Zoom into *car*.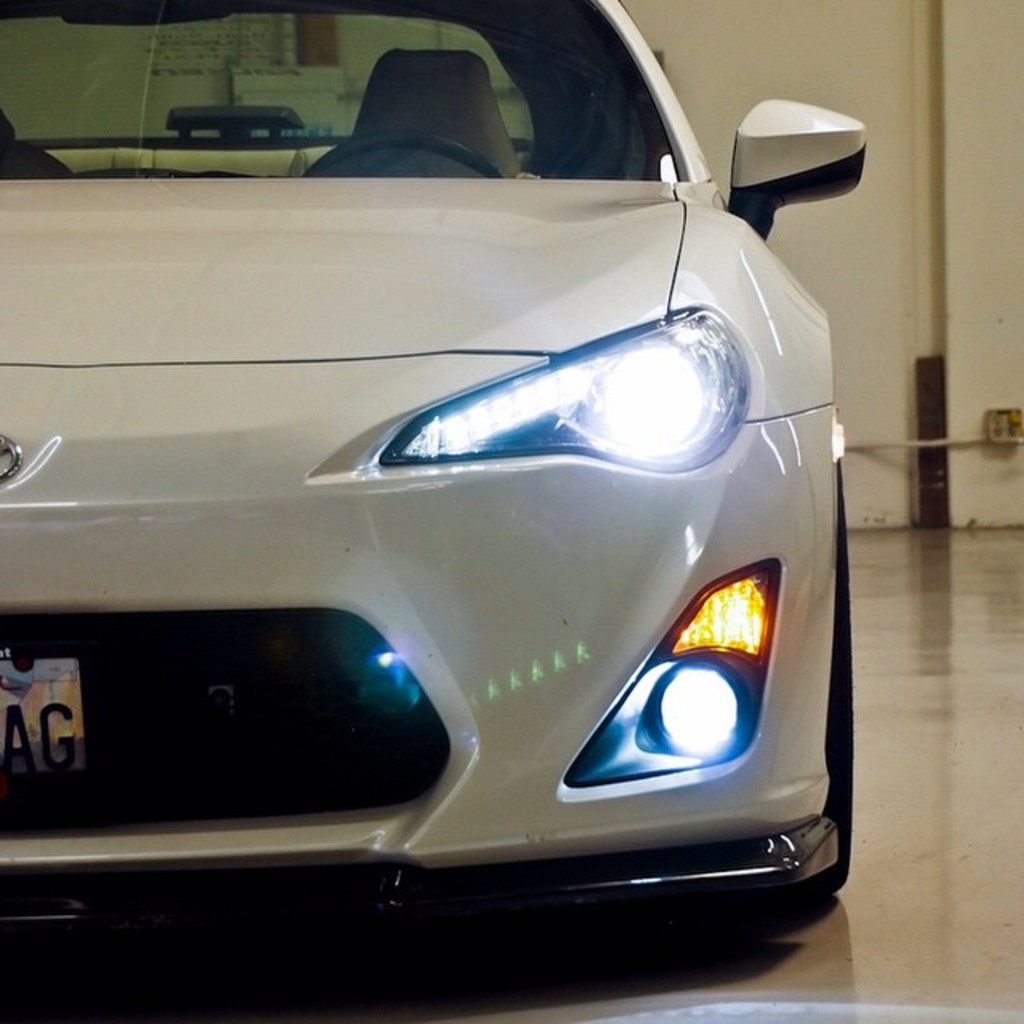
Zoom target: [10,43,886,966].
